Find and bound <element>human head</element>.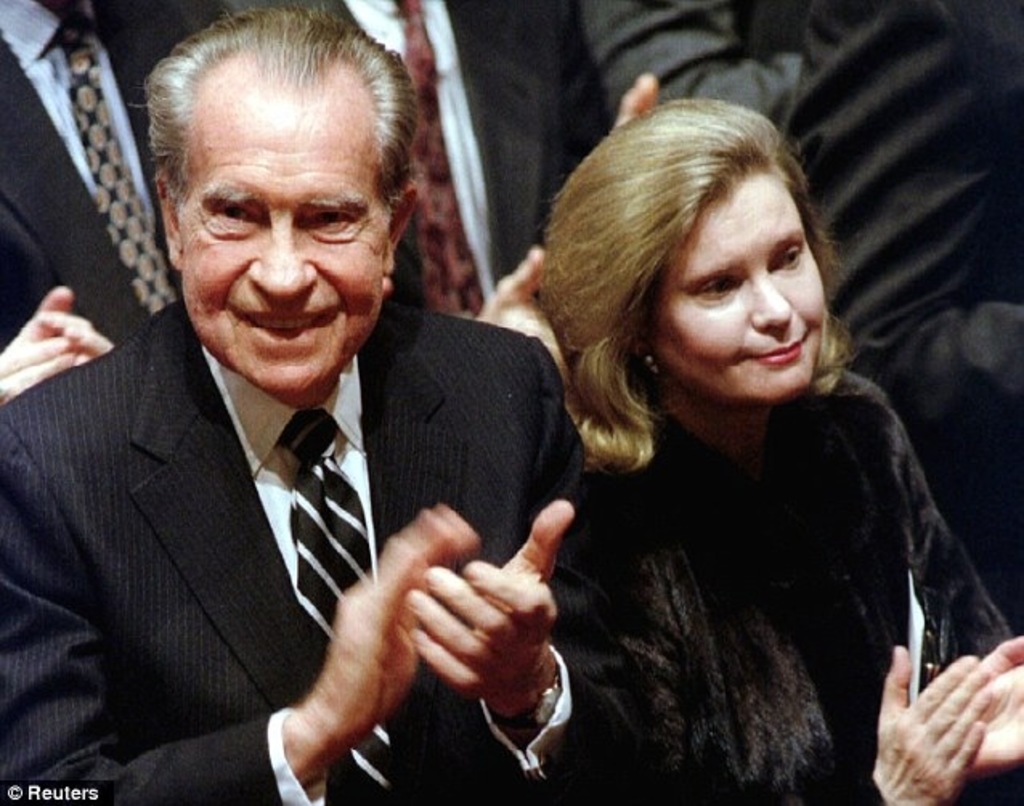
Bound: 125 2 422 403.
